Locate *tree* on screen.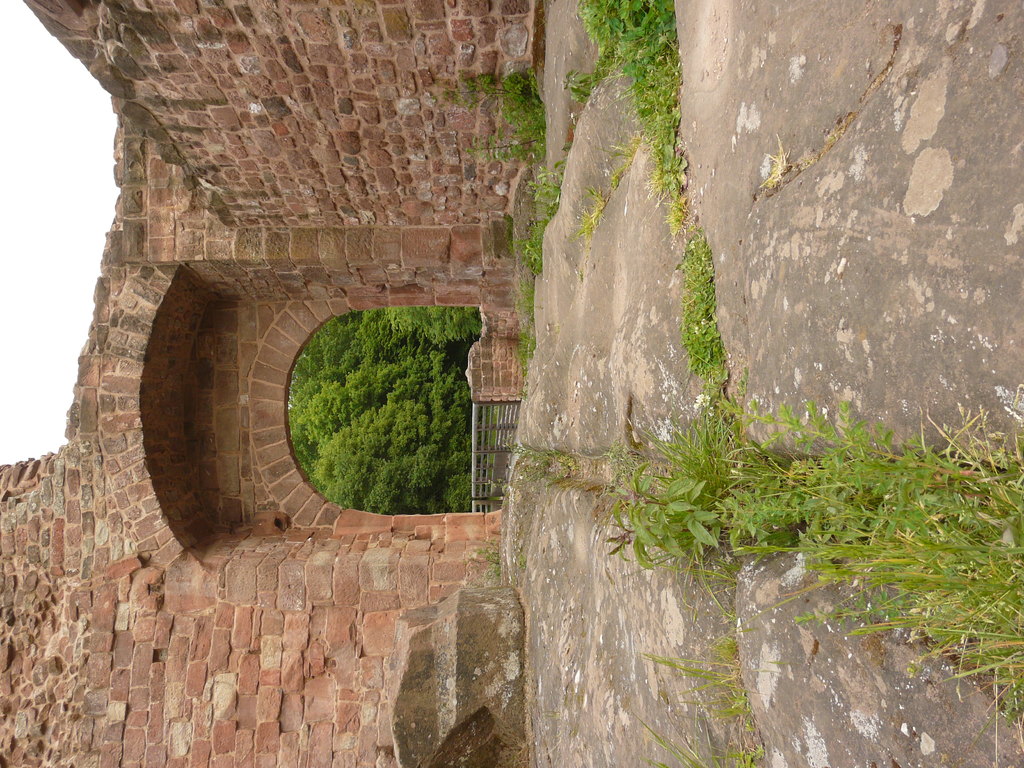
On screen at [287,300,488,517].
